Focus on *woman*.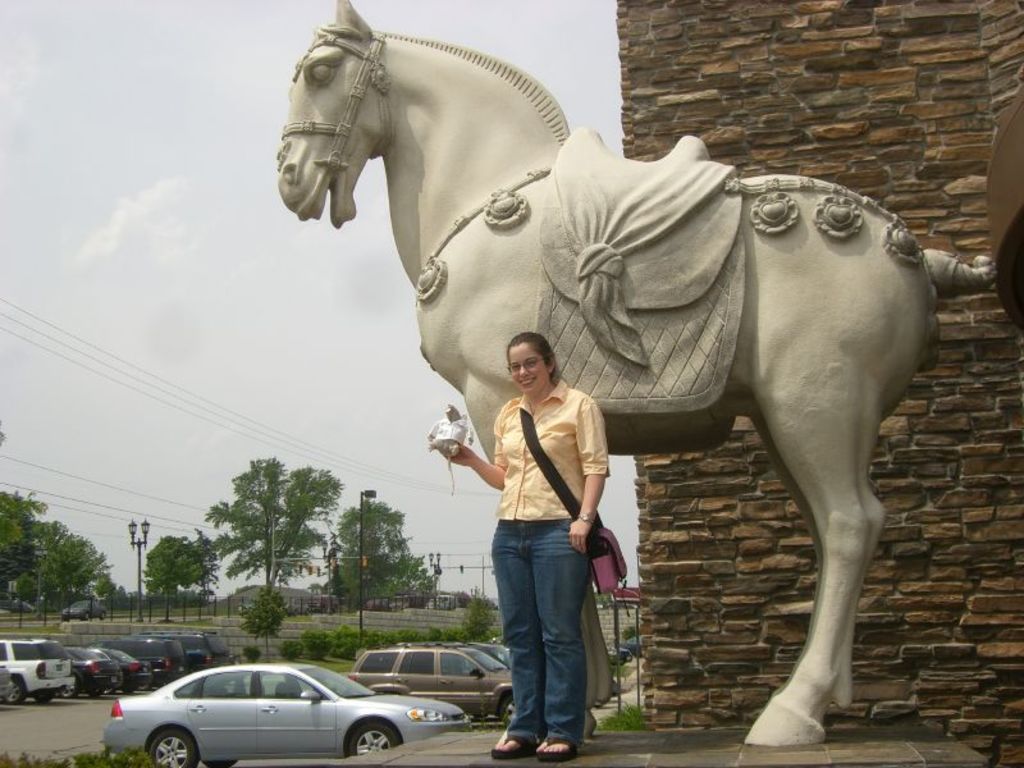
Focused at rect(434, 323, 630, 739).
